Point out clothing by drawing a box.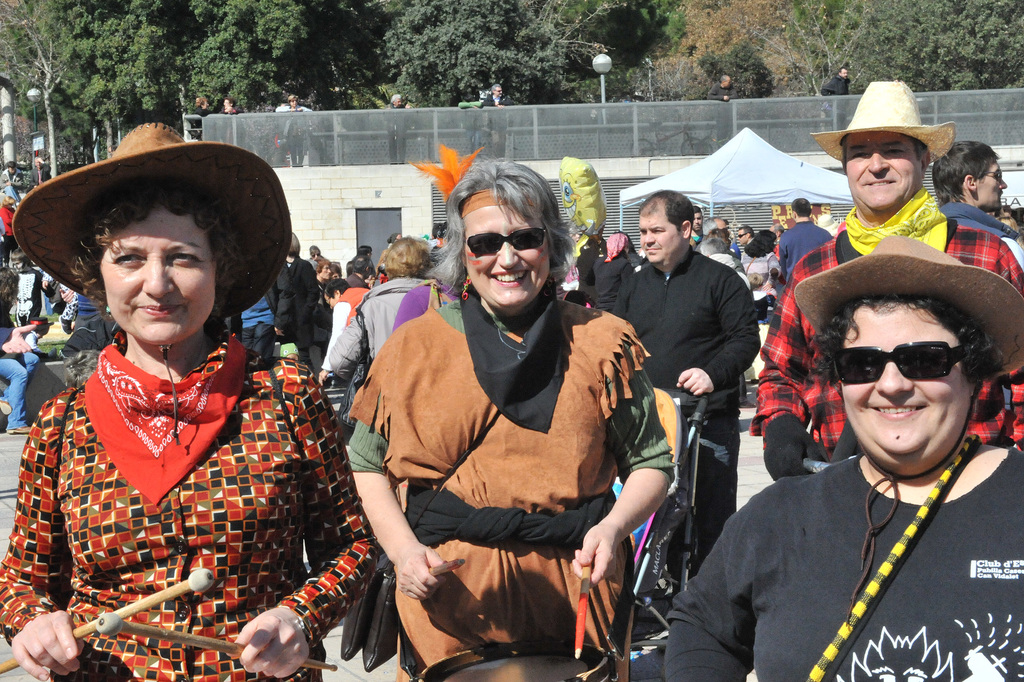
<box>744,178,1016,474</box>.
